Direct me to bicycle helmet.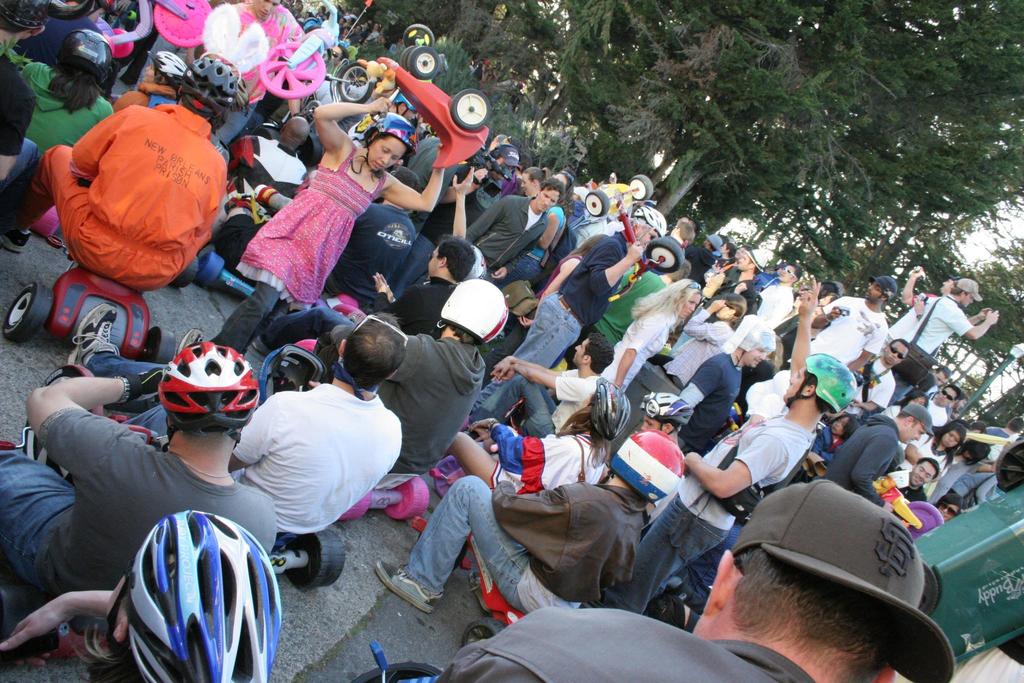
Direction: box(153, 47, 190, 89).
